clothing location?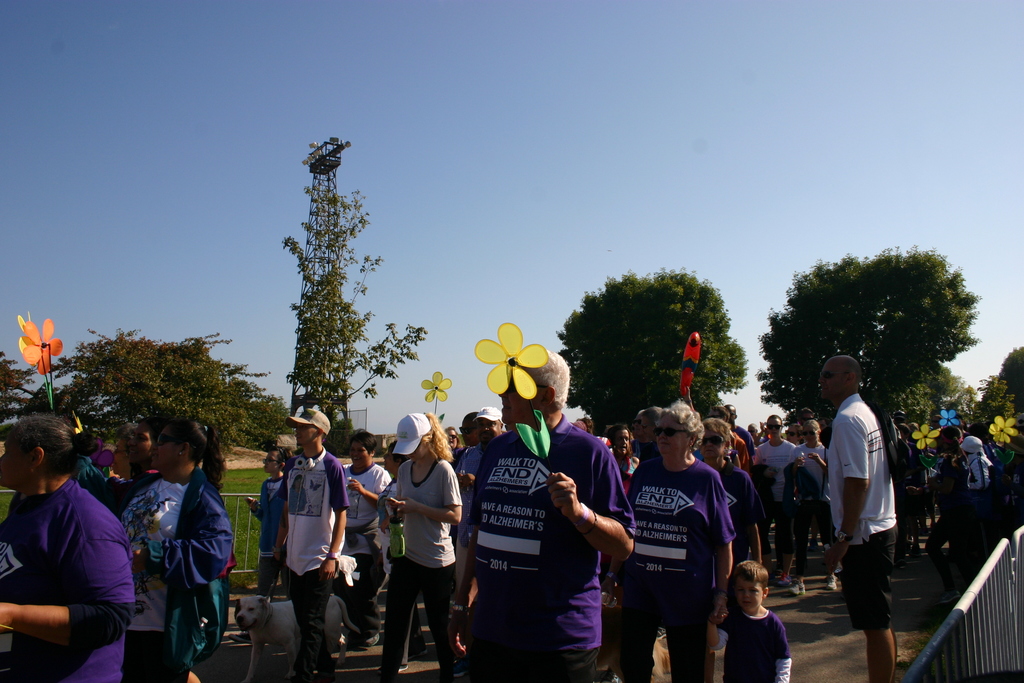
Rect(287, 446, 344, 682)
